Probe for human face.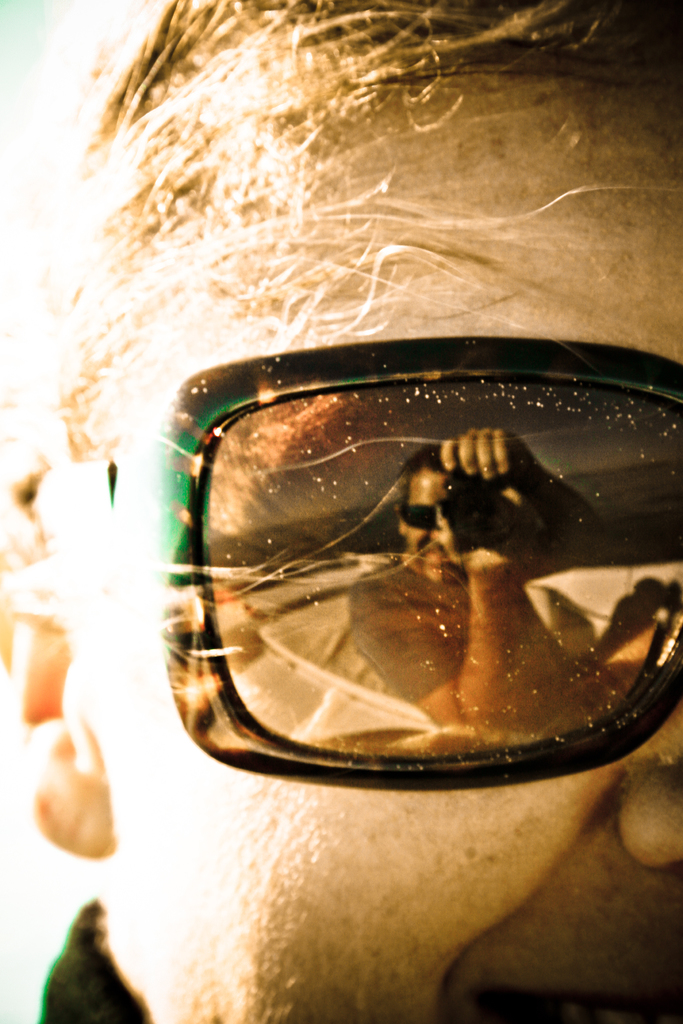
Probe result: detection(407, 465, 482, 577).
